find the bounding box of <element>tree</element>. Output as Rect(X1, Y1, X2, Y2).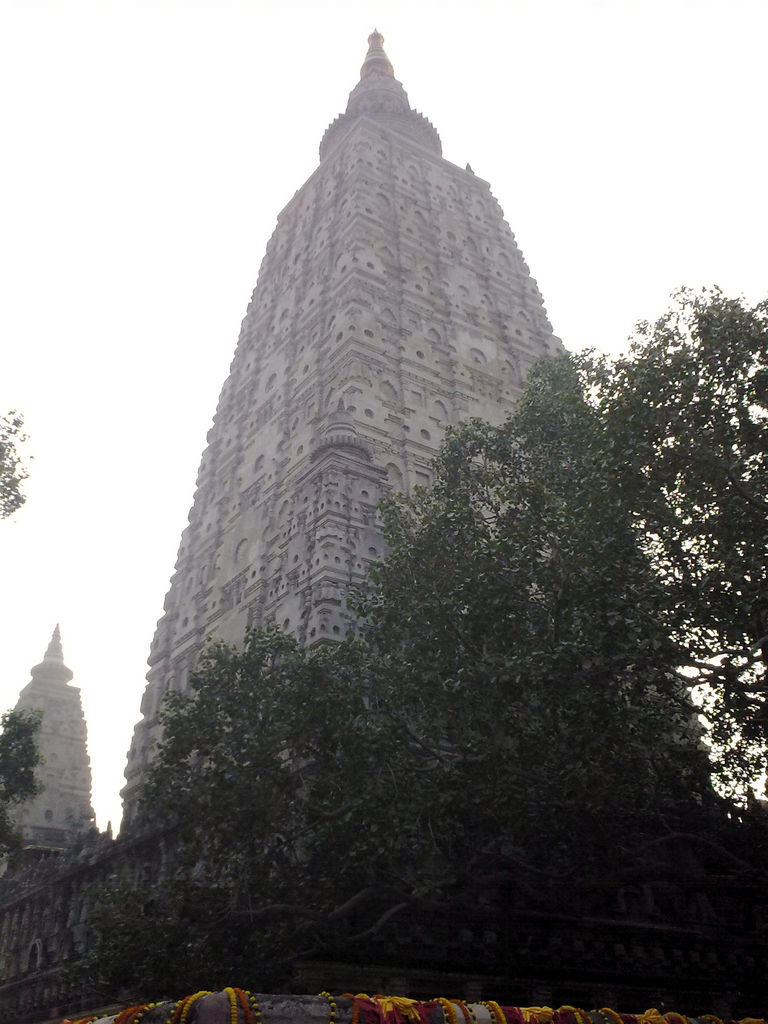
Rect(0, 708, 42, 801).
